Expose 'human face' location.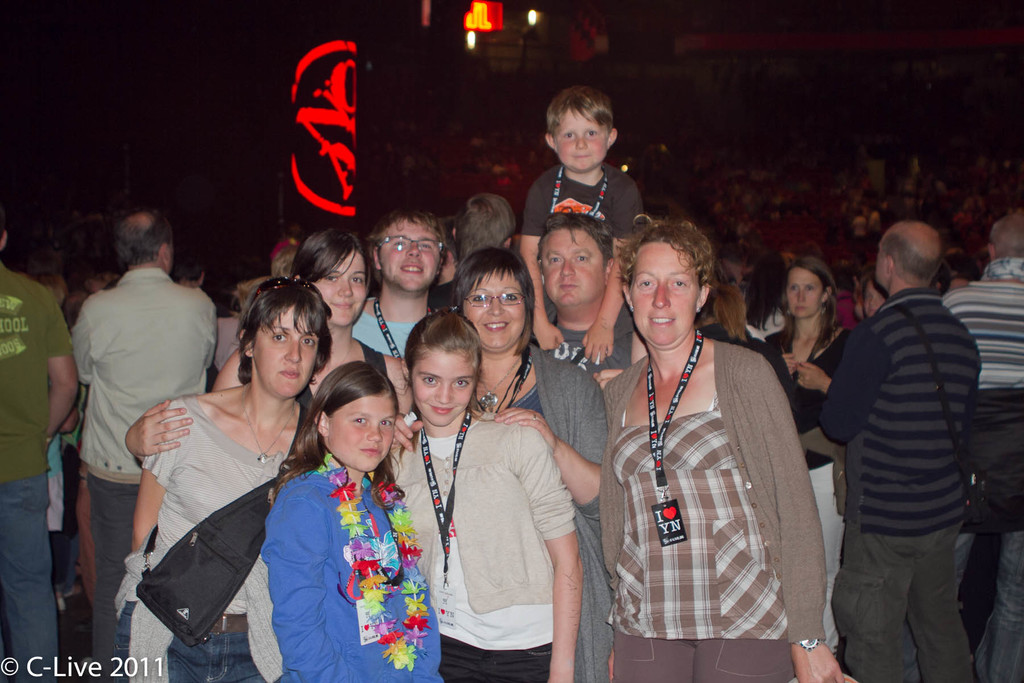
Exposed at box(375, 216, 440, 293).
